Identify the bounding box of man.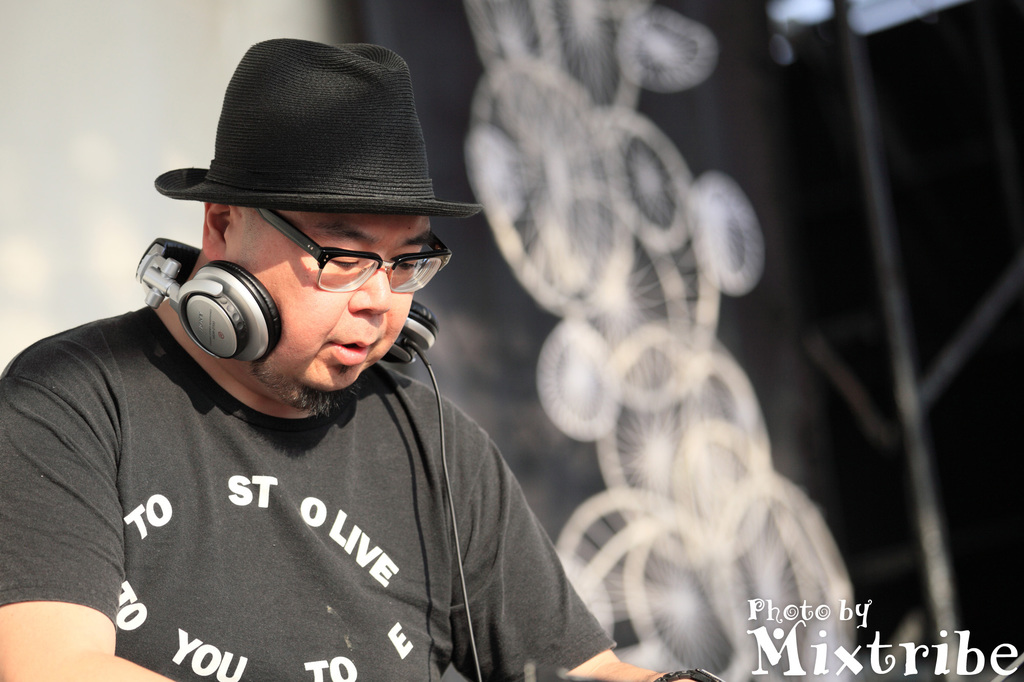
x1=15, y1=81, x2=641, y2=666.
